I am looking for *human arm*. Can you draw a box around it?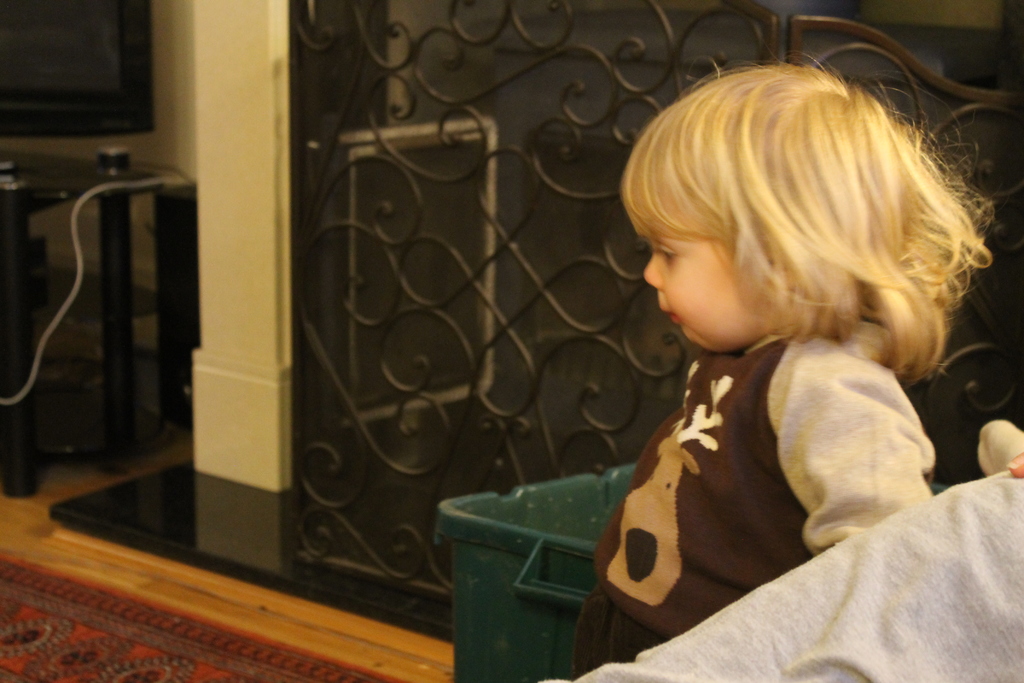
Sure, the bounding box is bbox(773, 349, 936, 557).
